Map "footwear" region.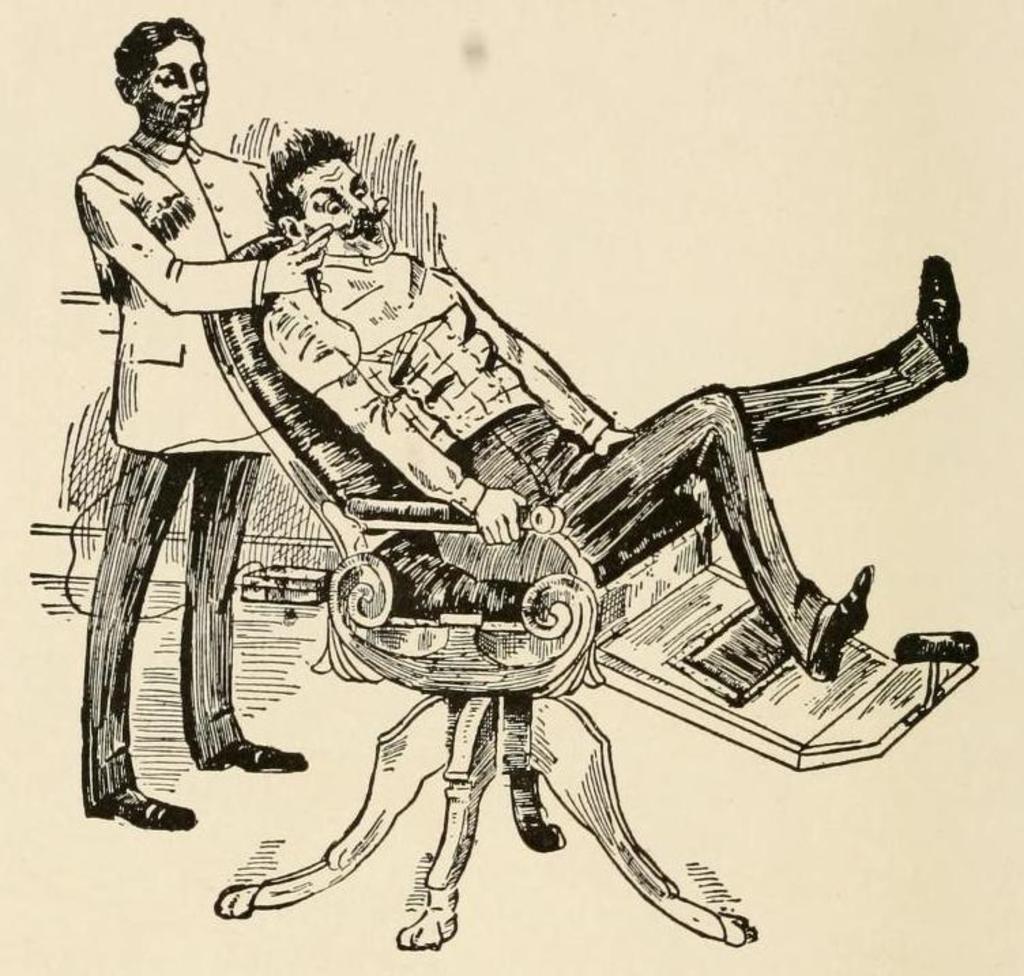
Mapped to l=806, t=561, r=867, b=677.
